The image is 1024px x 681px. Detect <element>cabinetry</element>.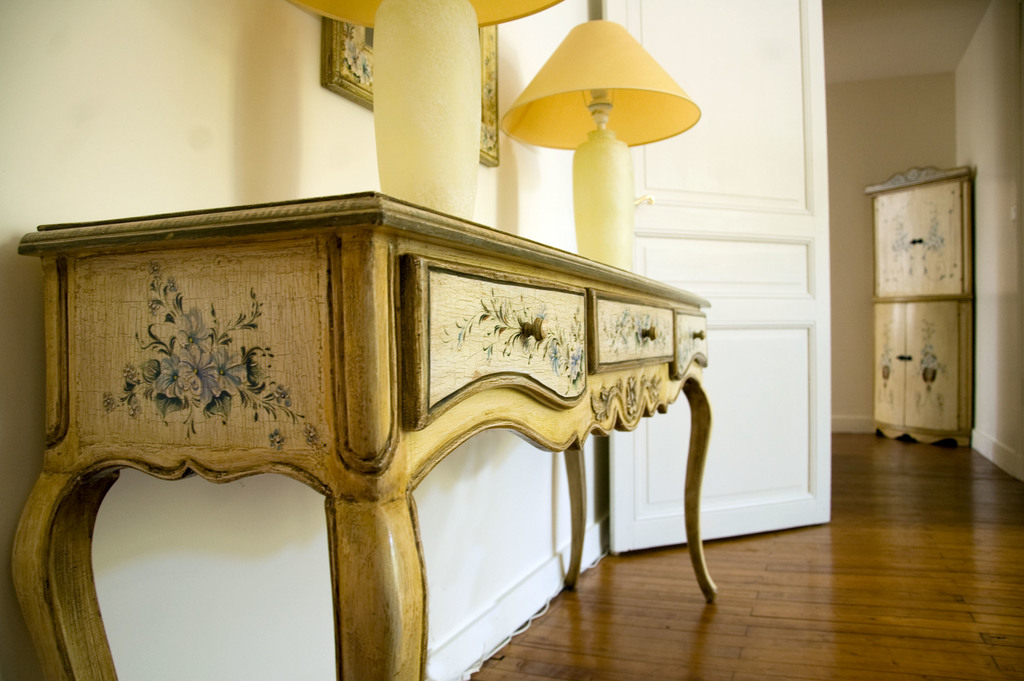
Detection: box(854, 128, 993, 485).
